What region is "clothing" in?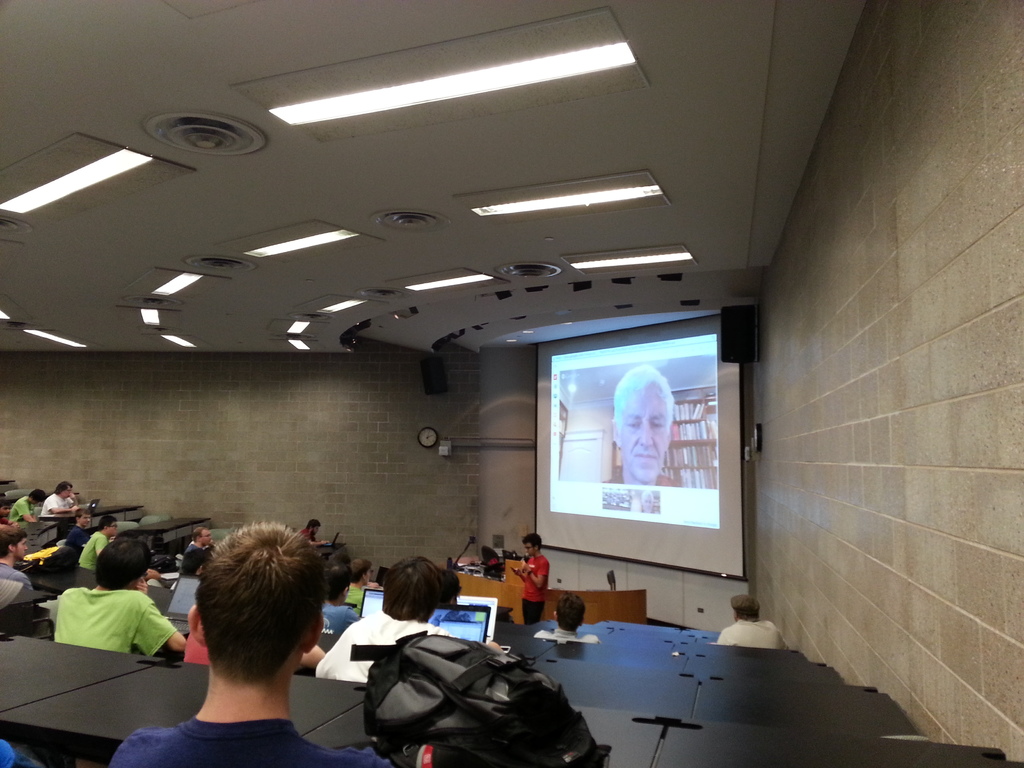
select_region(79, 529, 117, 582).
